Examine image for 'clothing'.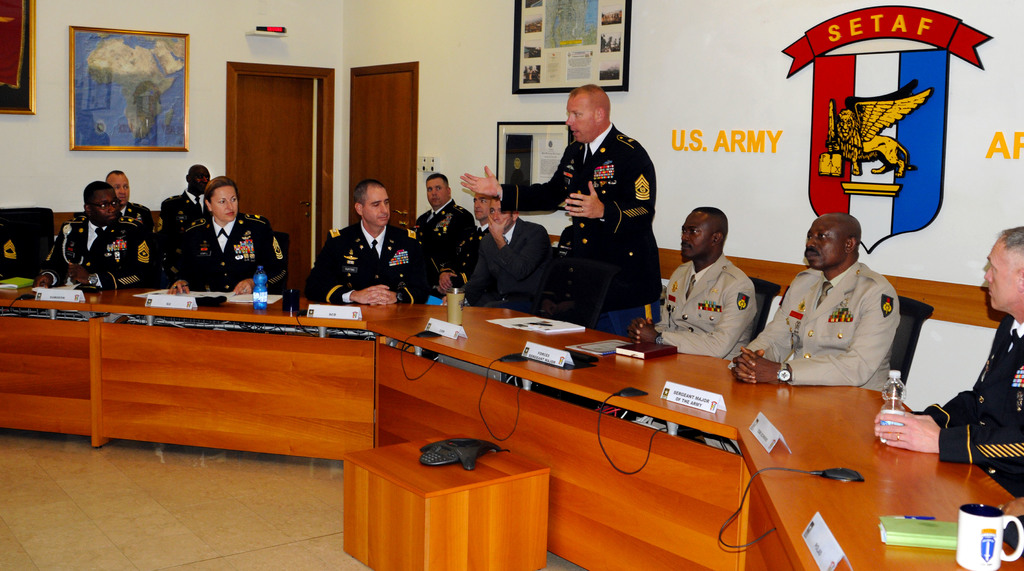
Examination result: (70,202,158,277).
